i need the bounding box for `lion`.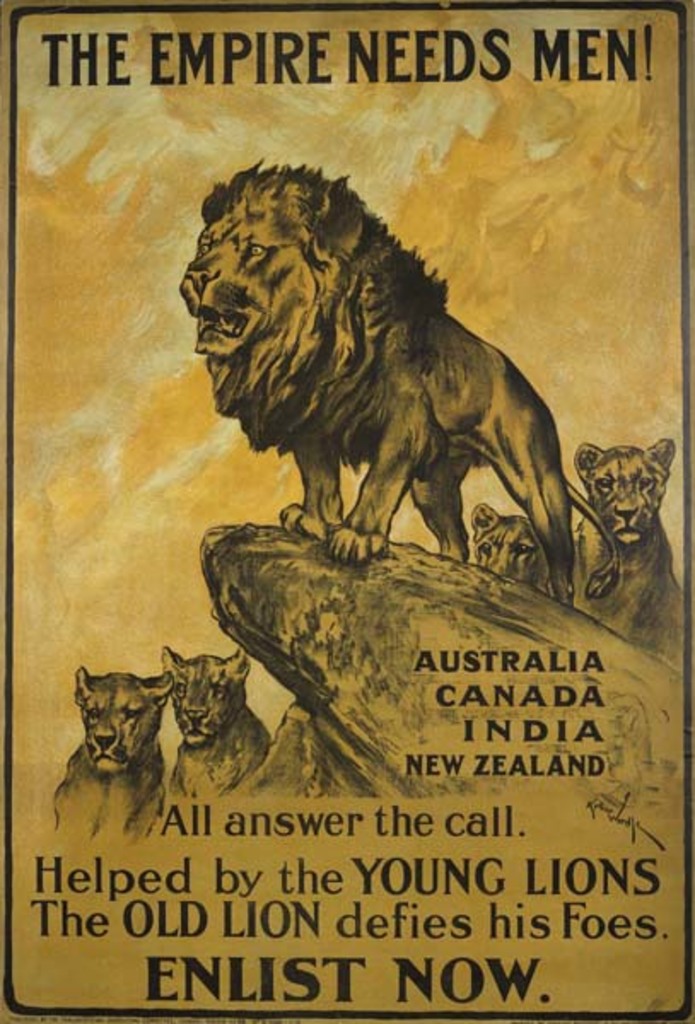
Here it is: (left=161, top=649, right=278, bottom=799).
